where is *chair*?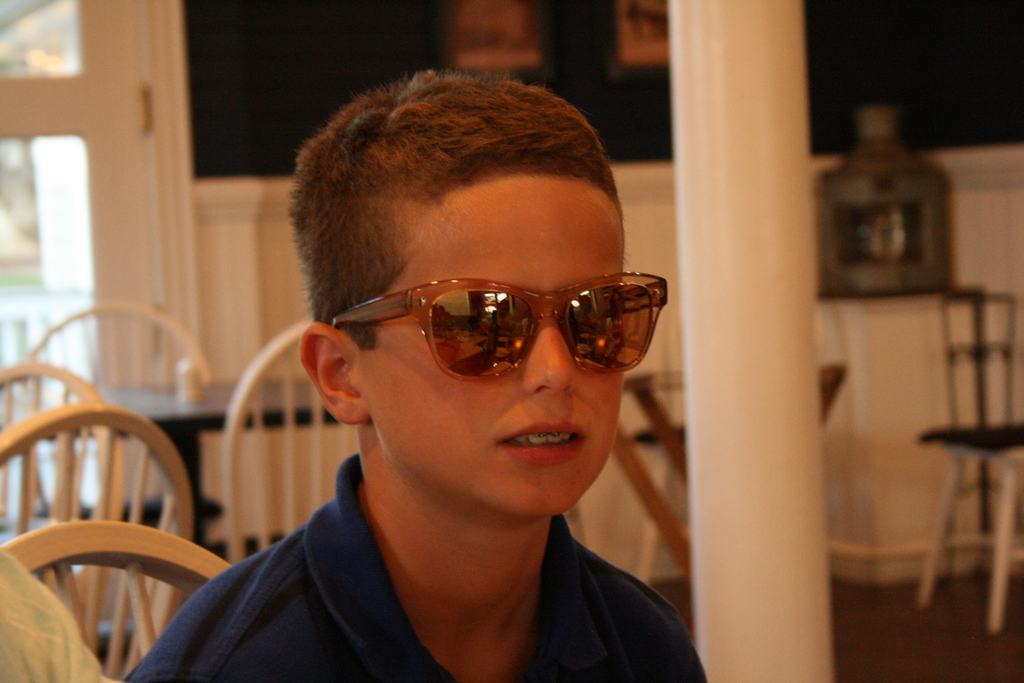
bbox(2, 516, 230, 682).
